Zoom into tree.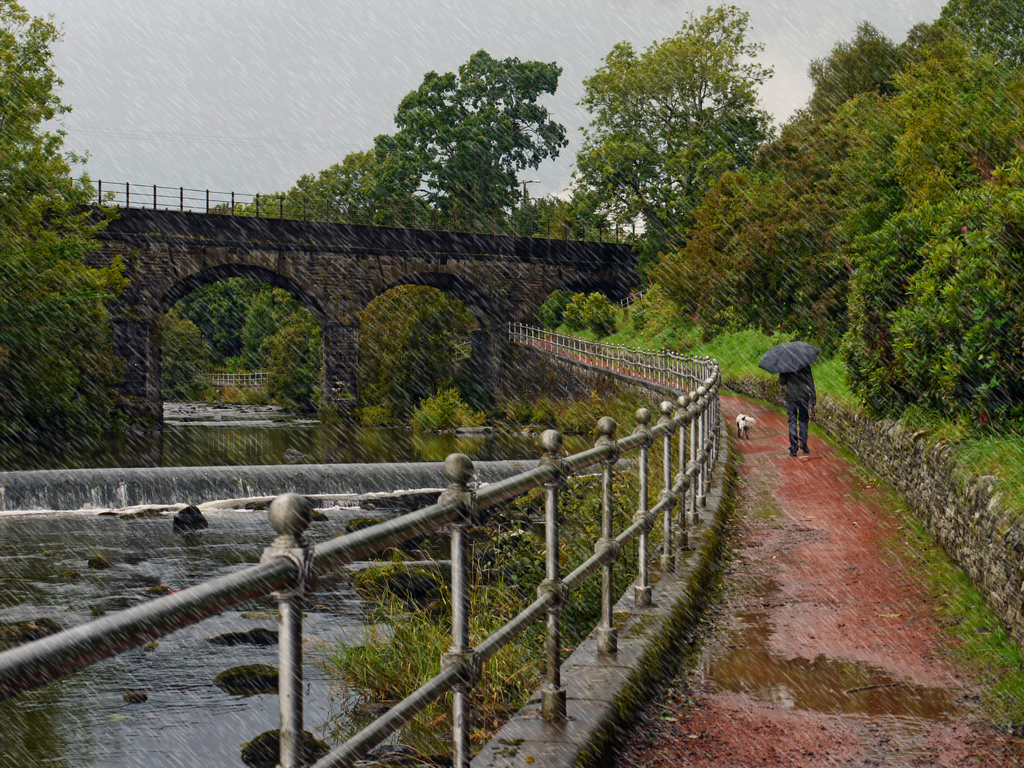
Zoom target: 163, 145, 352, 415.
